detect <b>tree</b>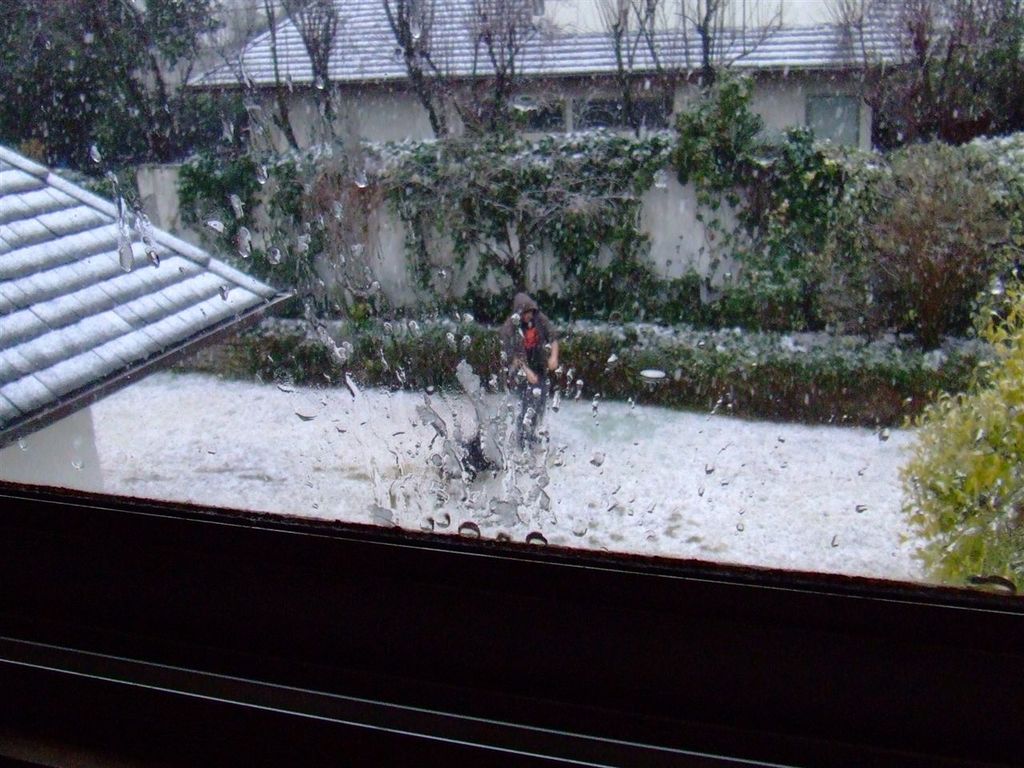
pyautogui.locateOnScreen(206, 0, 298, 162)
